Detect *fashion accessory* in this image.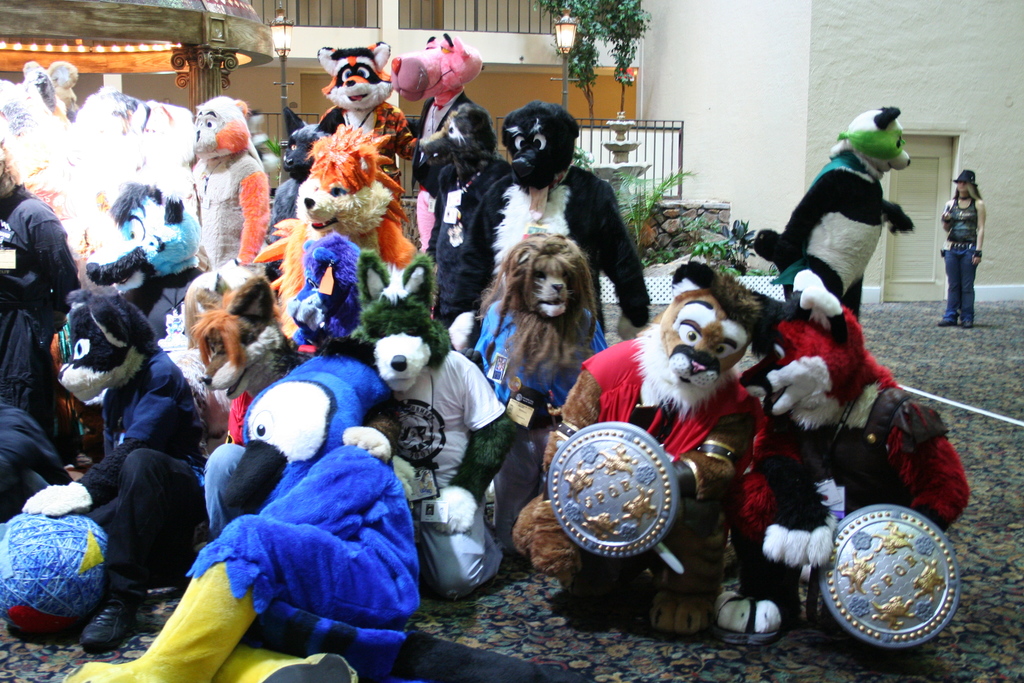
Detection: 956, 171, 979, 188.
